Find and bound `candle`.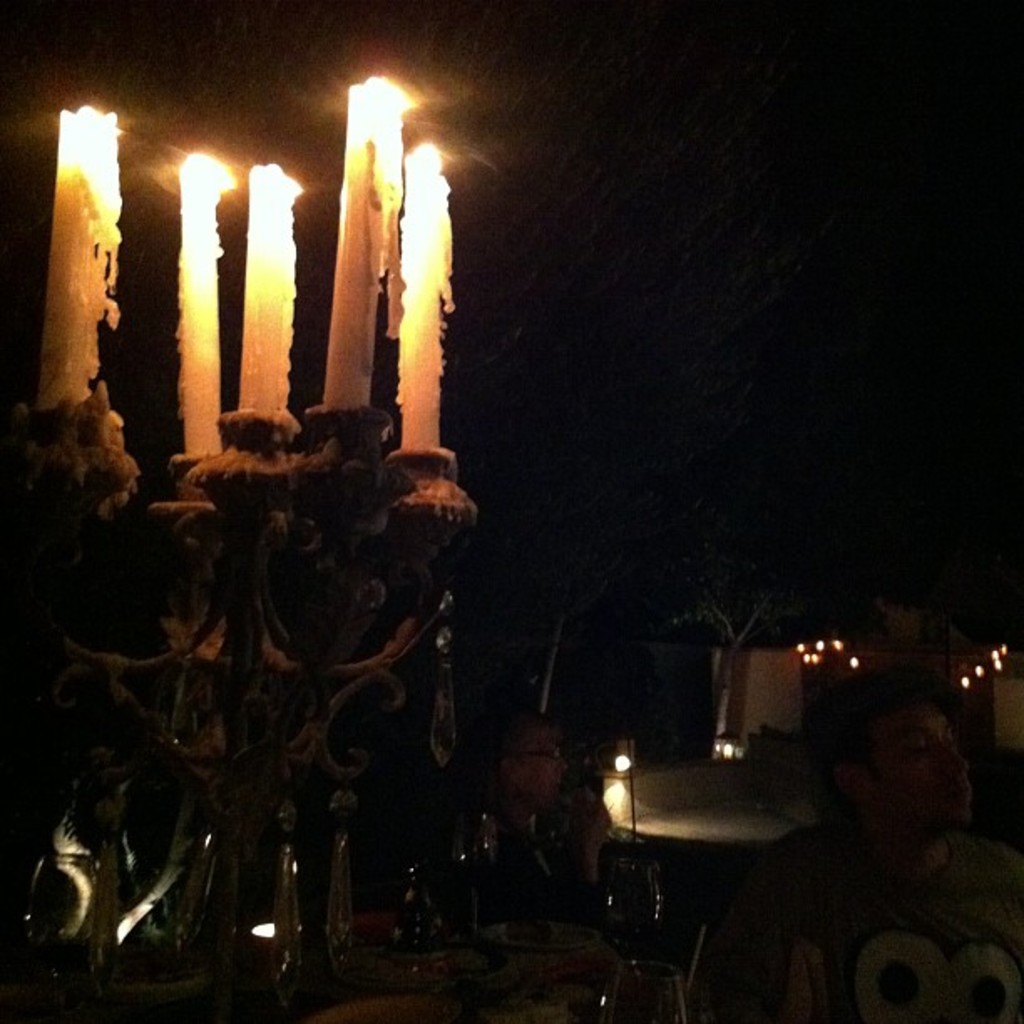
Bound: region(400, 147, 465, 453).
